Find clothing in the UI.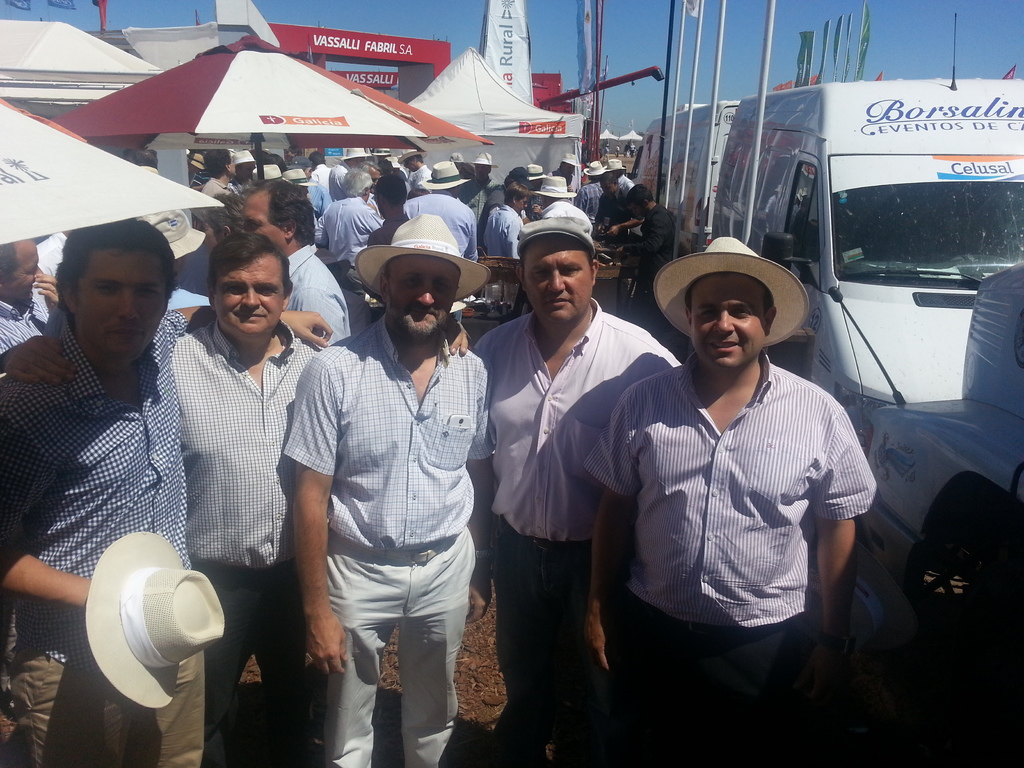
UI element at <bbox>484, 198, 518, 259</bbox>.
